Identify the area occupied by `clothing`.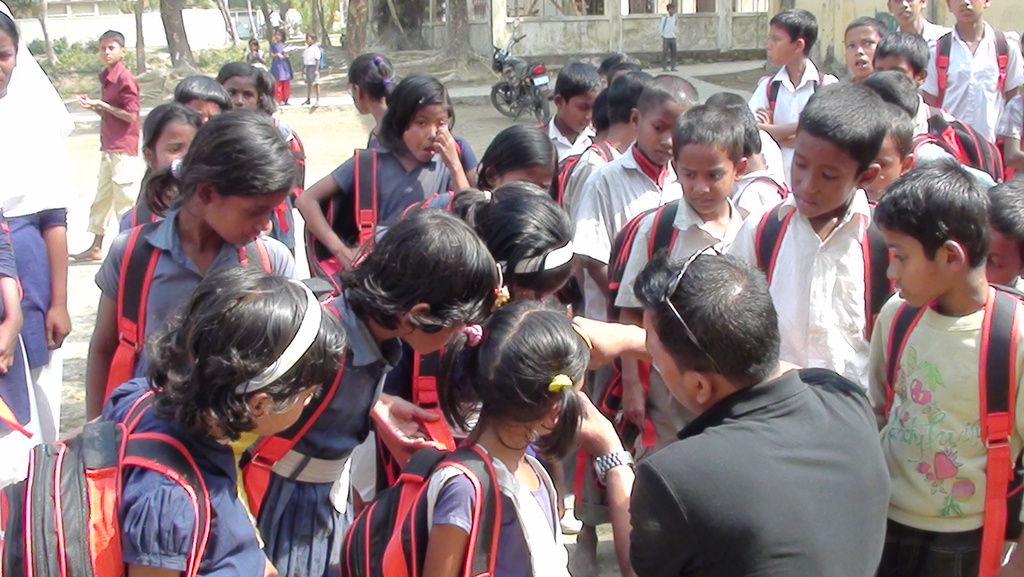
Area: [x1=729, y1=188, x2=886, y2=389].
